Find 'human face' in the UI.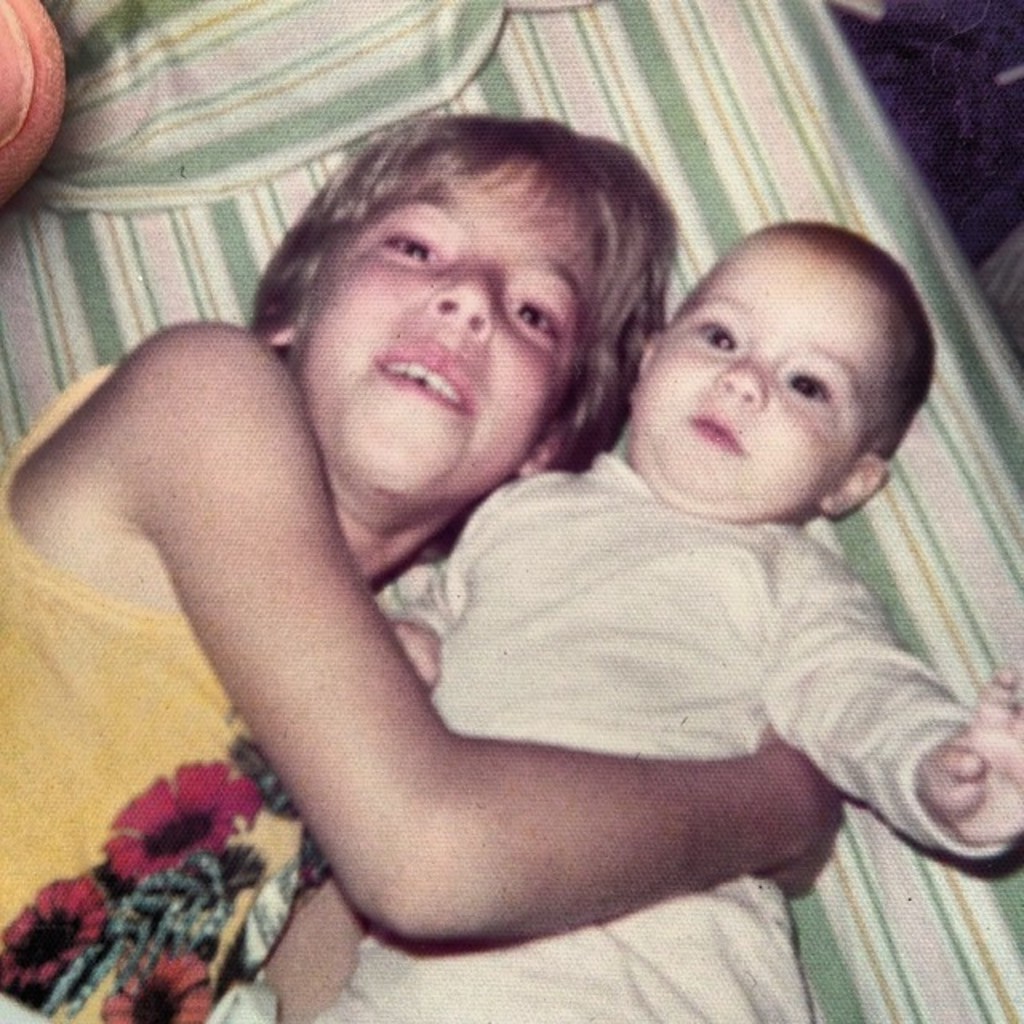
UI element at (634, 237, 885, 509).
